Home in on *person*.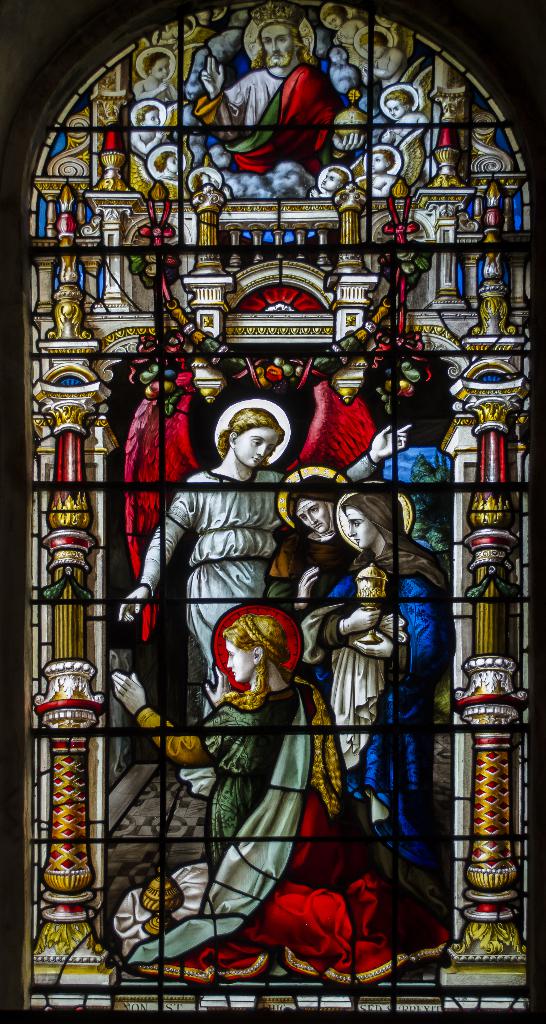
Homed in at {"left": 113, "top": 612, "right": 352, "bottom": 961}.
